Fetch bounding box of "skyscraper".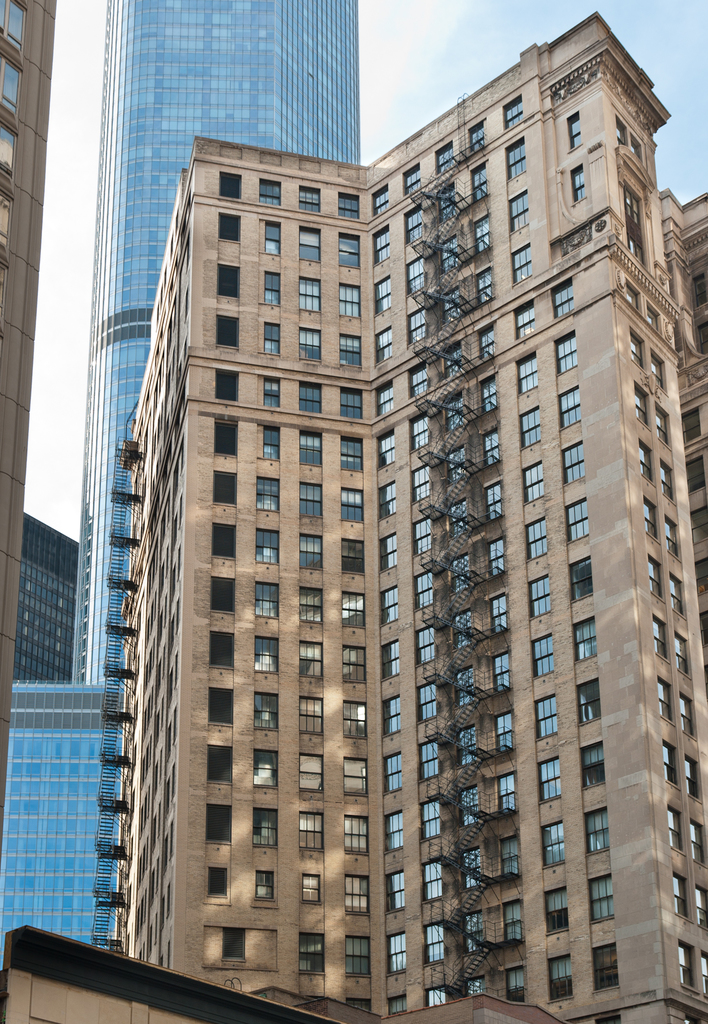
Bbox: Rect(70, 0, 363, 682).
